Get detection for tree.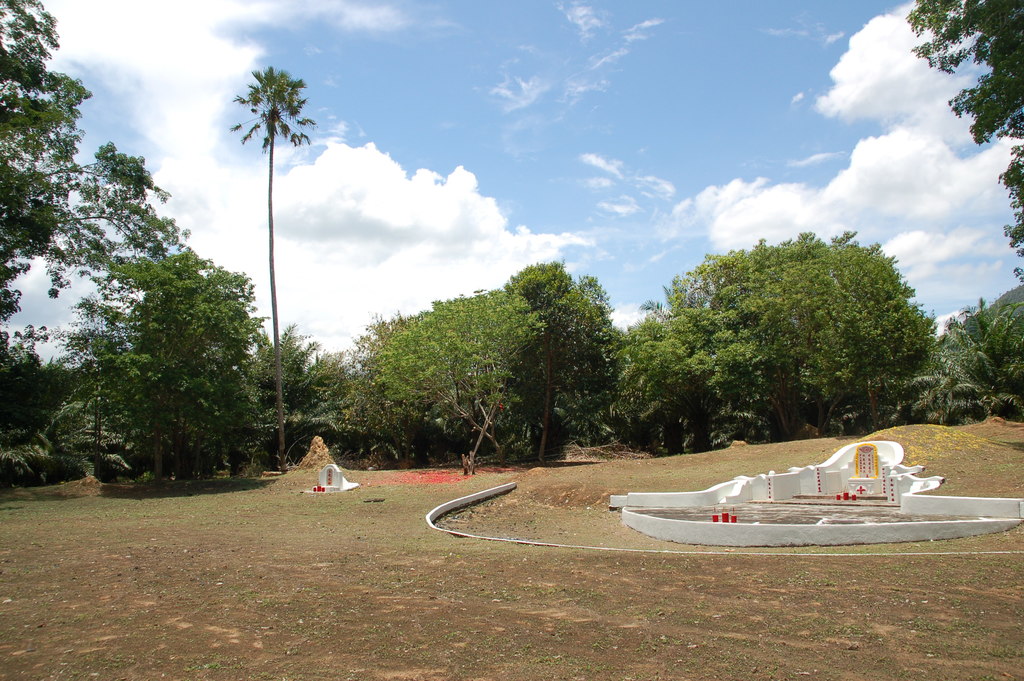
Detection: 0,320,97,490.
